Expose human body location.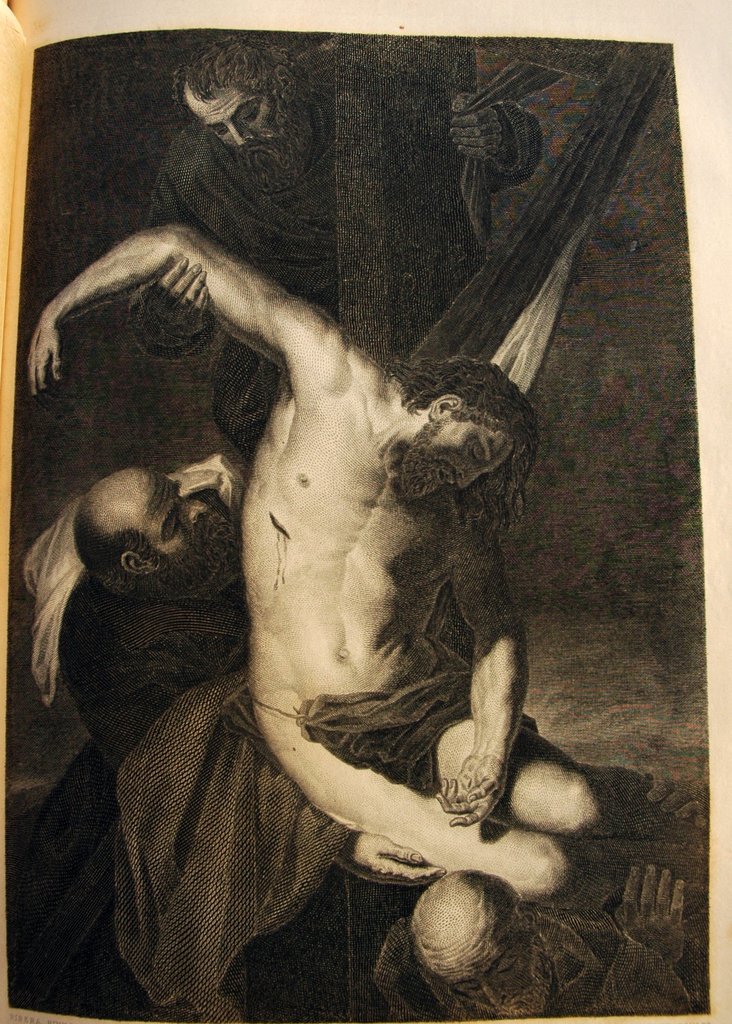
Exposed at Rect(60, 481, 247, 1023).
